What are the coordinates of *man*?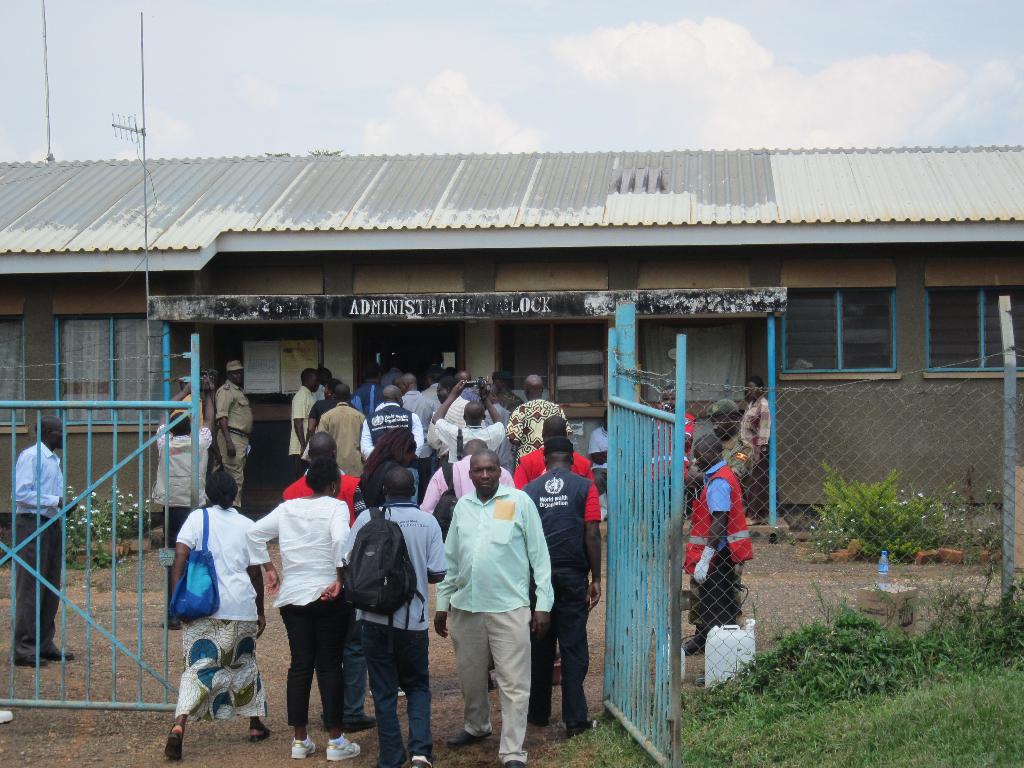
pyautogui.locateOnScreen(10, 415, 87, 669).
